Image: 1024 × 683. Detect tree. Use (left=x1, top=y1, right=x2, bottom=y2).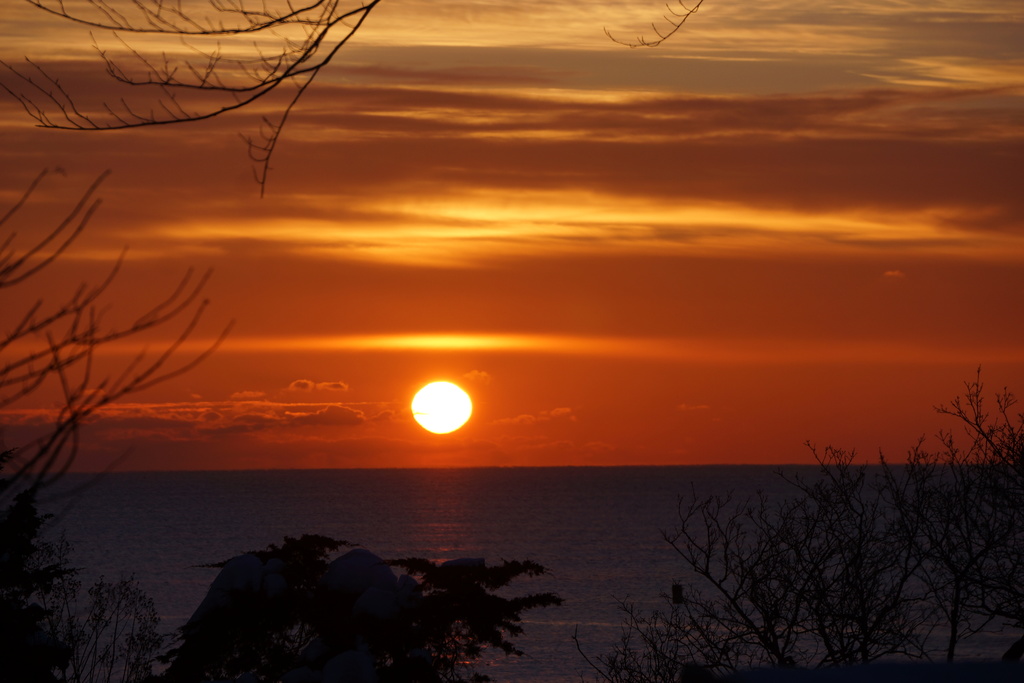
(left=0, top=0, right=383, bottom=201).
